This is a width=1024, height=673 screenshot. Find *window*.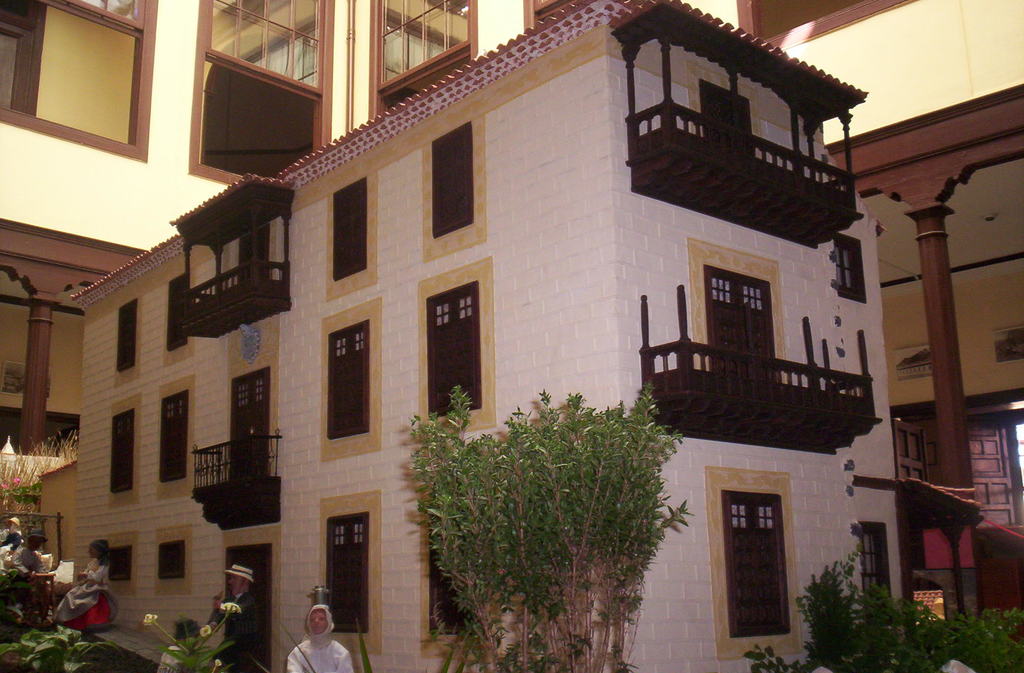
Bounding box: bbox=[105, 546, 135, 582].
